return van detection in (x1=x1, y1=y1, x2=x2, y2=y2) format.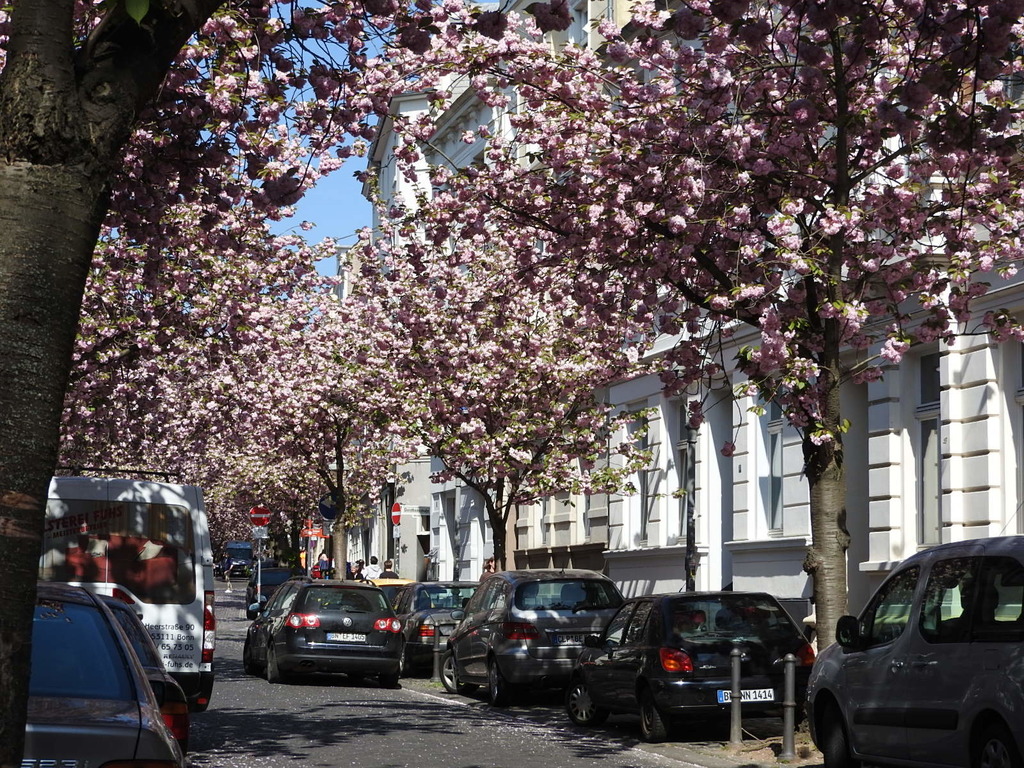
(x1=222, y1=541, x2=252, y2=574).
